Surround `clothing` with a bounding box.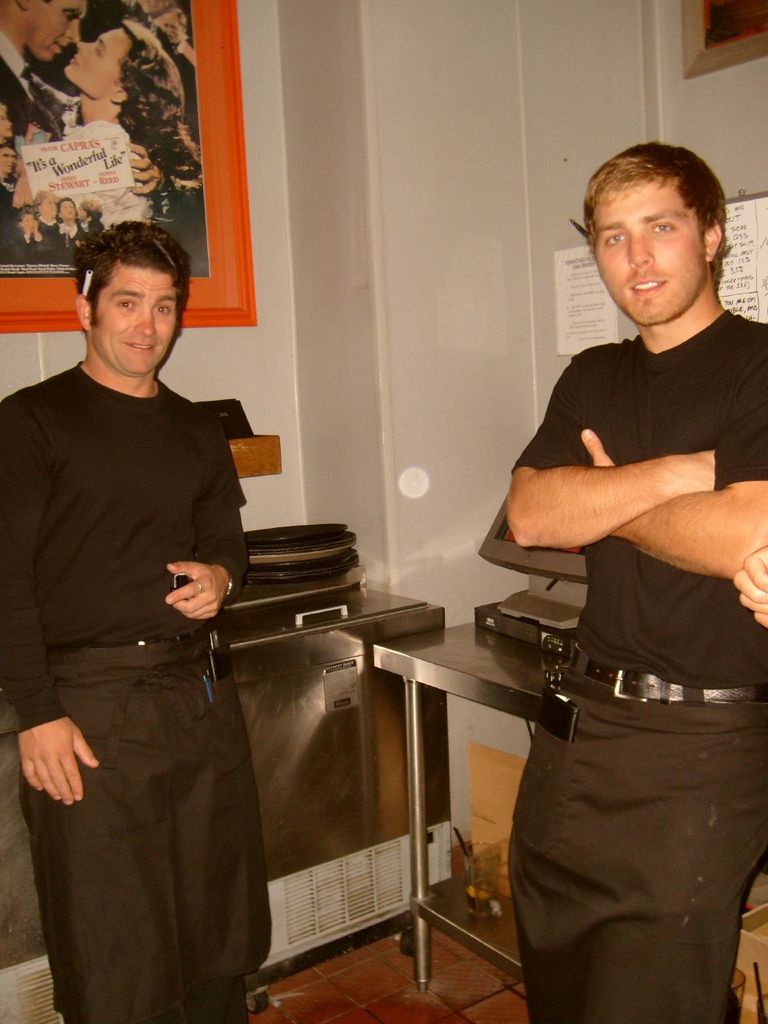
rect(0, 358, 249, 1023).
